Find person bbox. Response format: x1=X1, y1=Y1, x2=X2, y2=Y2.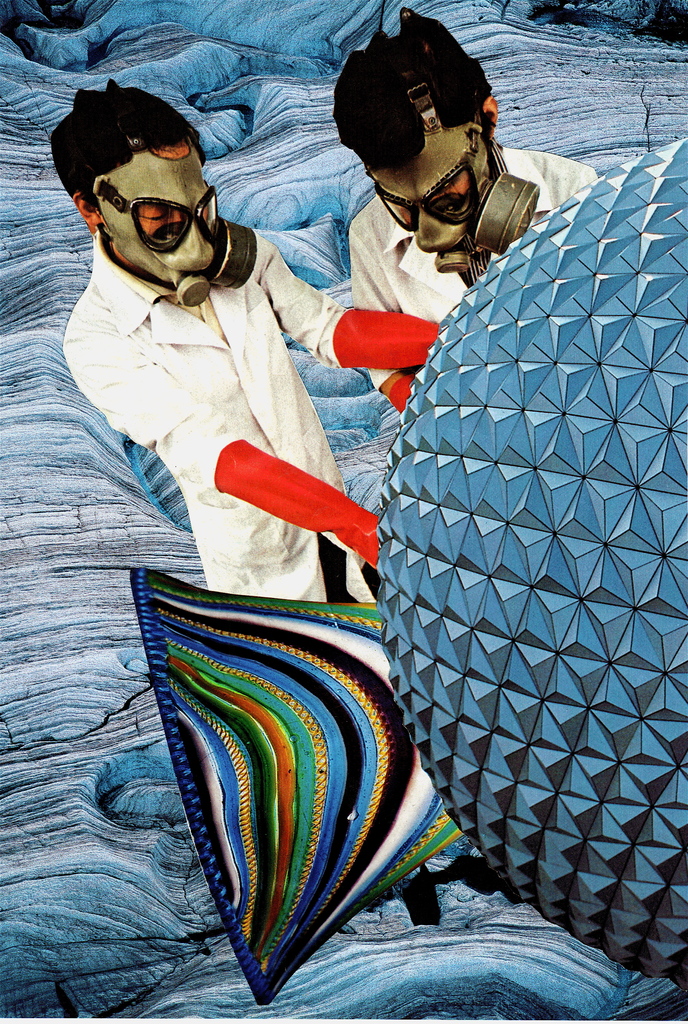
x1=340, y1=0, x2=602, y2=414.
